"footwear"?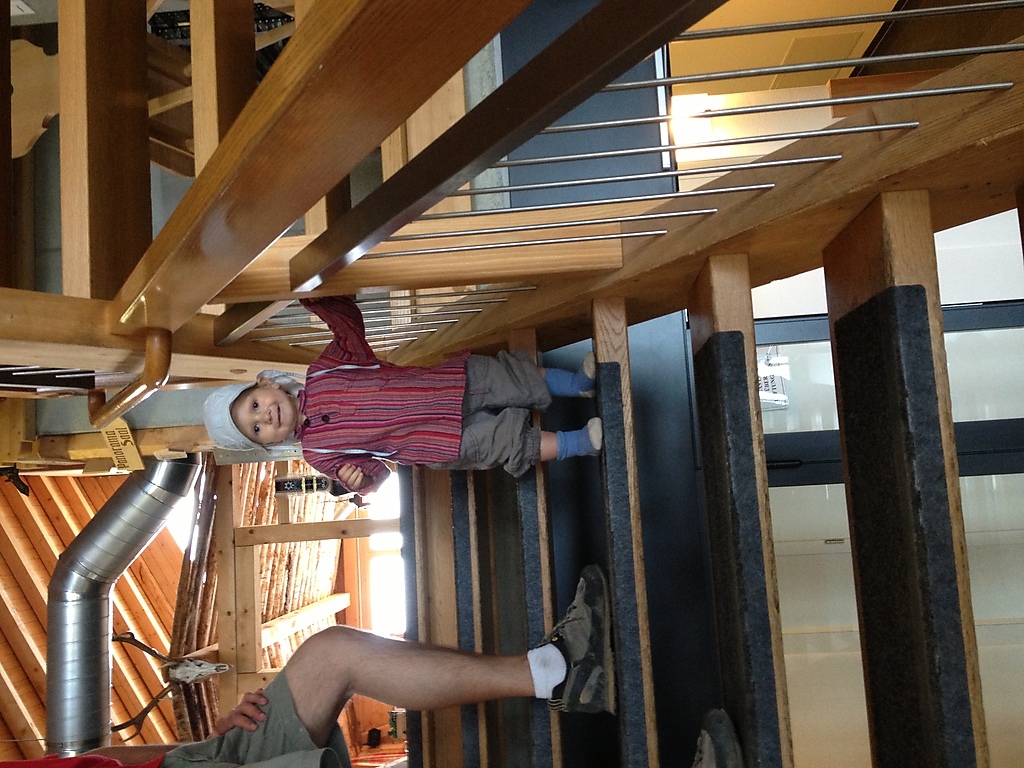
[left=556, top=413, right=601, bottom=464]
